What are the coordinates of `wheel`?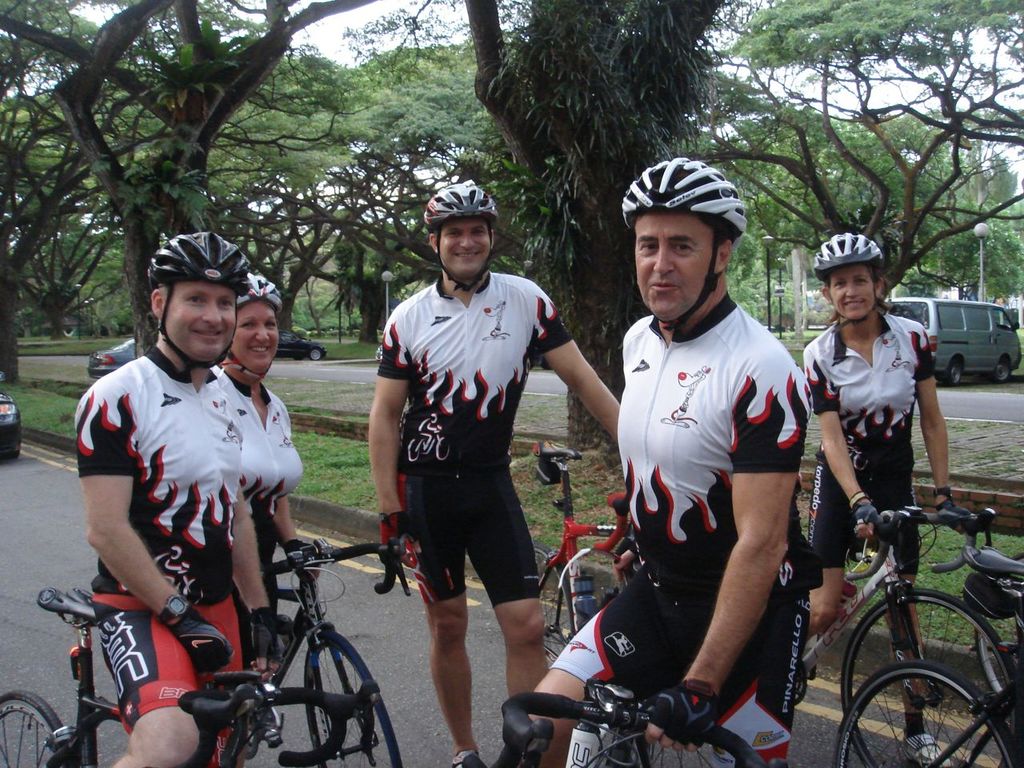
detection(0, 693, 61, 767).
